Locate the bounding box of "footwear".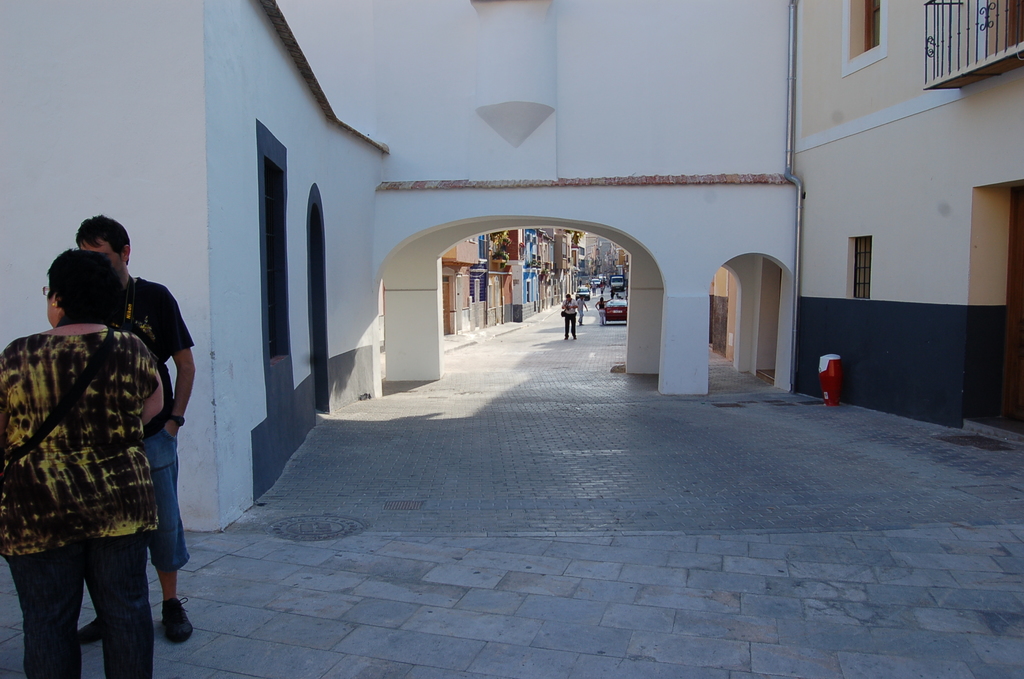
Bounding box: x1=161 y1=596 x2=200 y2=644.
